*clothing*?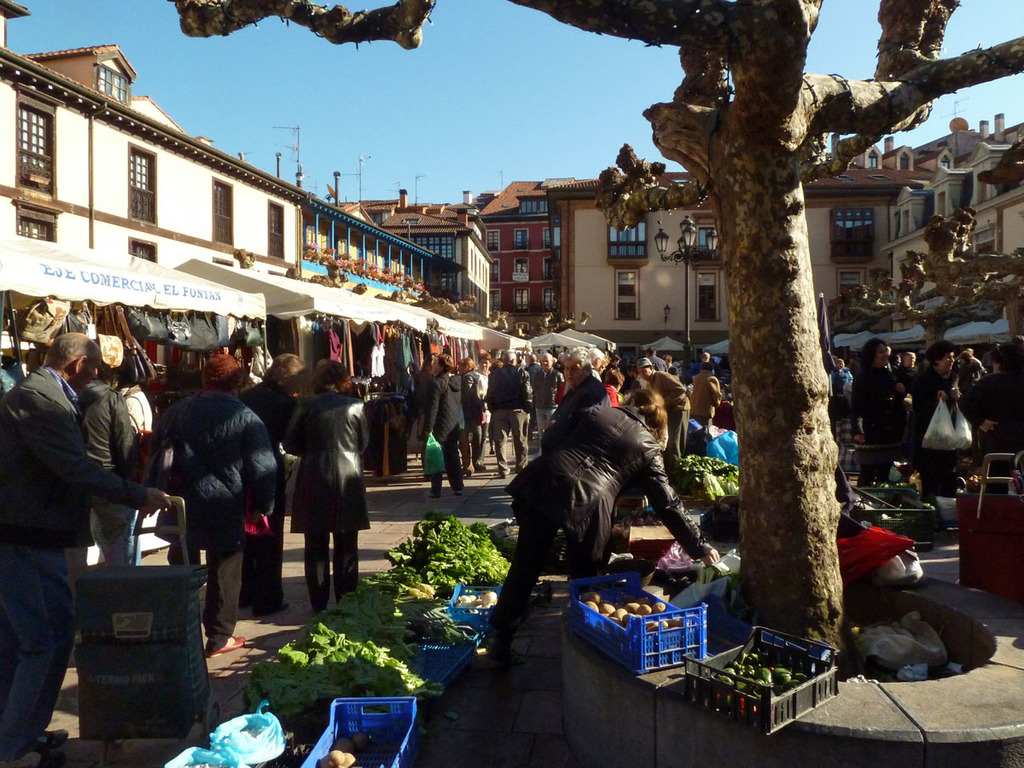
bbox=[831, 365, 850, 385]
